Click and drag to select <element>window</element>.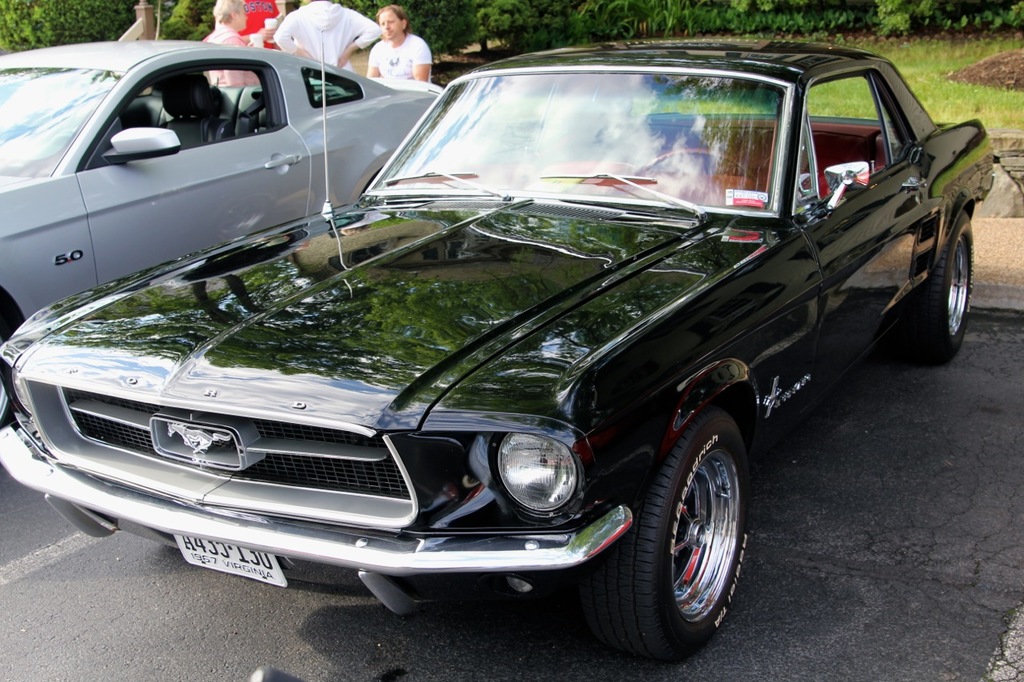
Selection: box=[118, 66, 278, 150].
